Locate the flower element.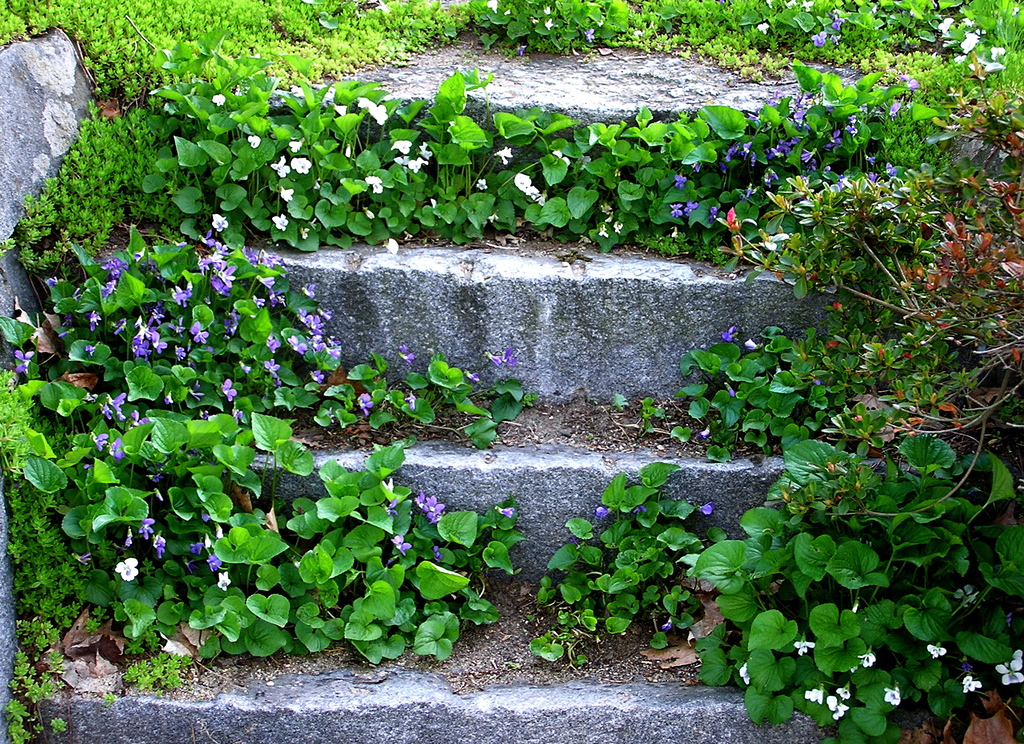
Element bbox: [x1=803, y1=688, x2=824, y2=702].
